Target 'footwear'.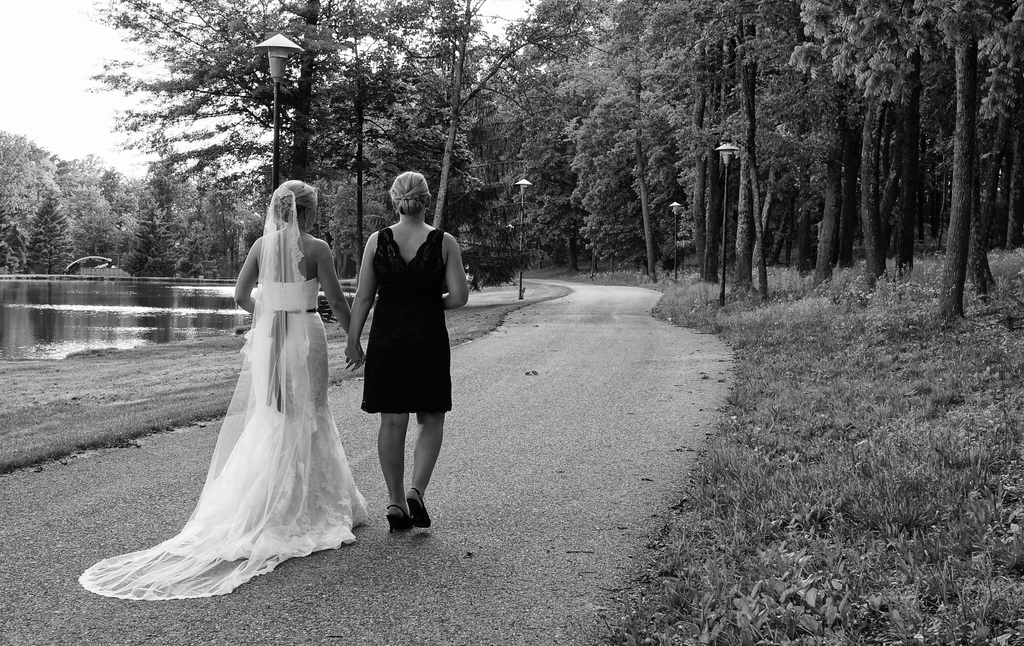
Target region: pyautogui.locateOnScreen(380, 501, 419, 529).
